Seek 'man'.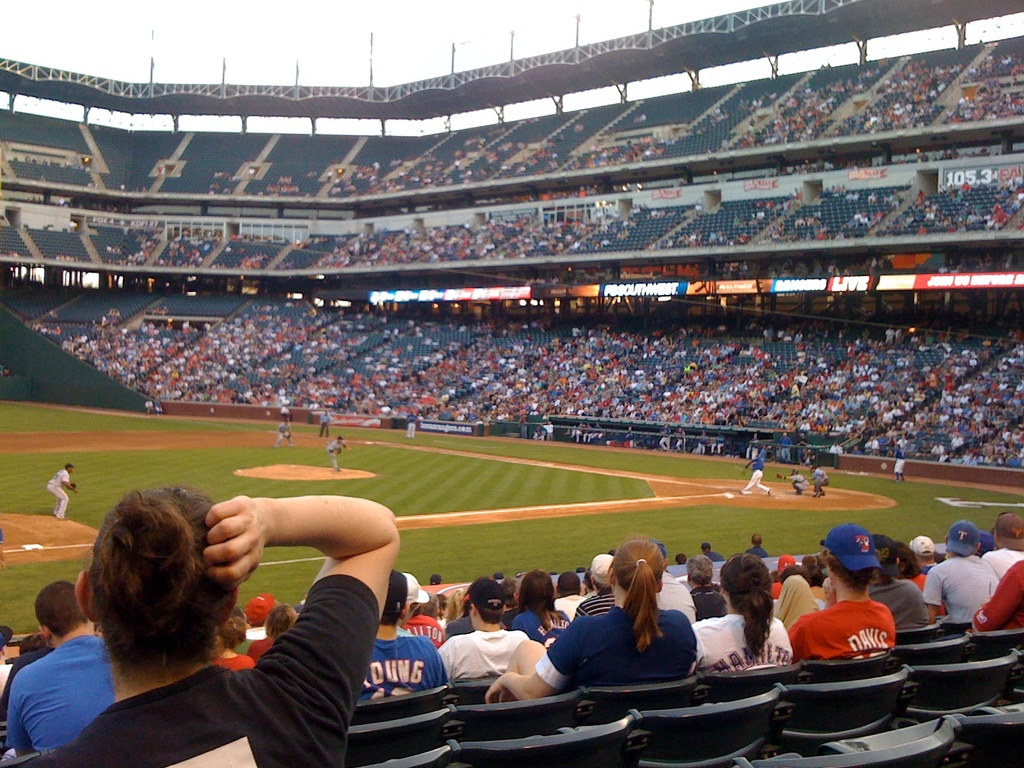
x1=979, y1=508, x2=1023, y2=576.
